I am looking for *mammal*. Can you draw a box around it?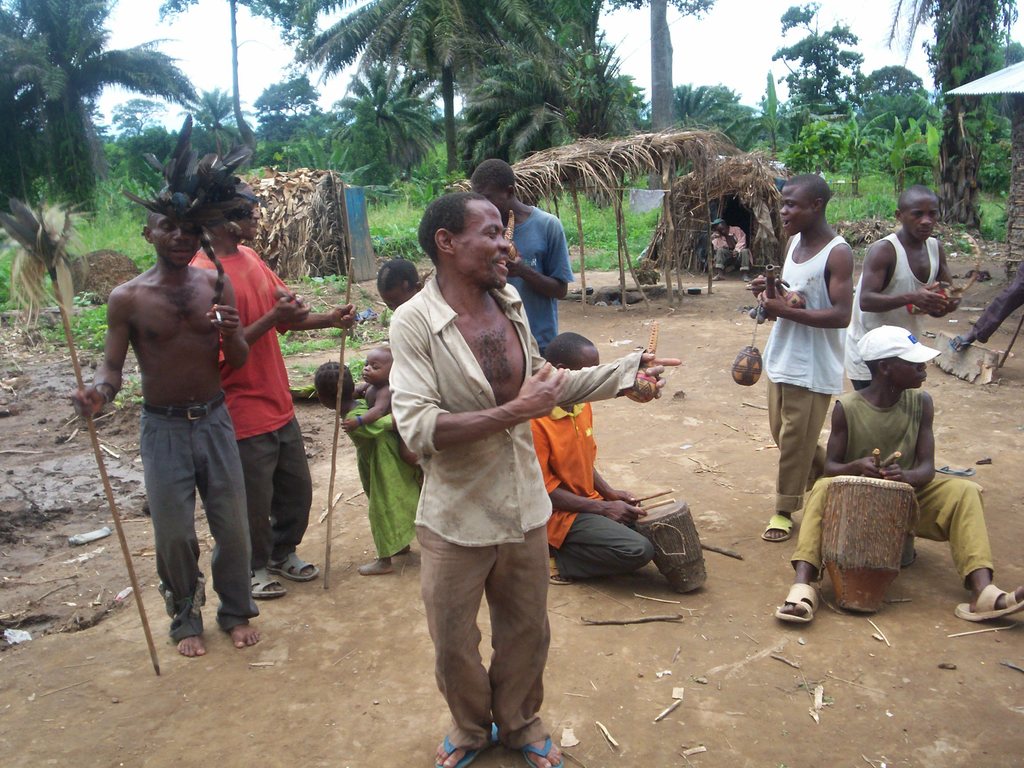
Sure, the bounding box is BBox(707, 217, 746, 282).
